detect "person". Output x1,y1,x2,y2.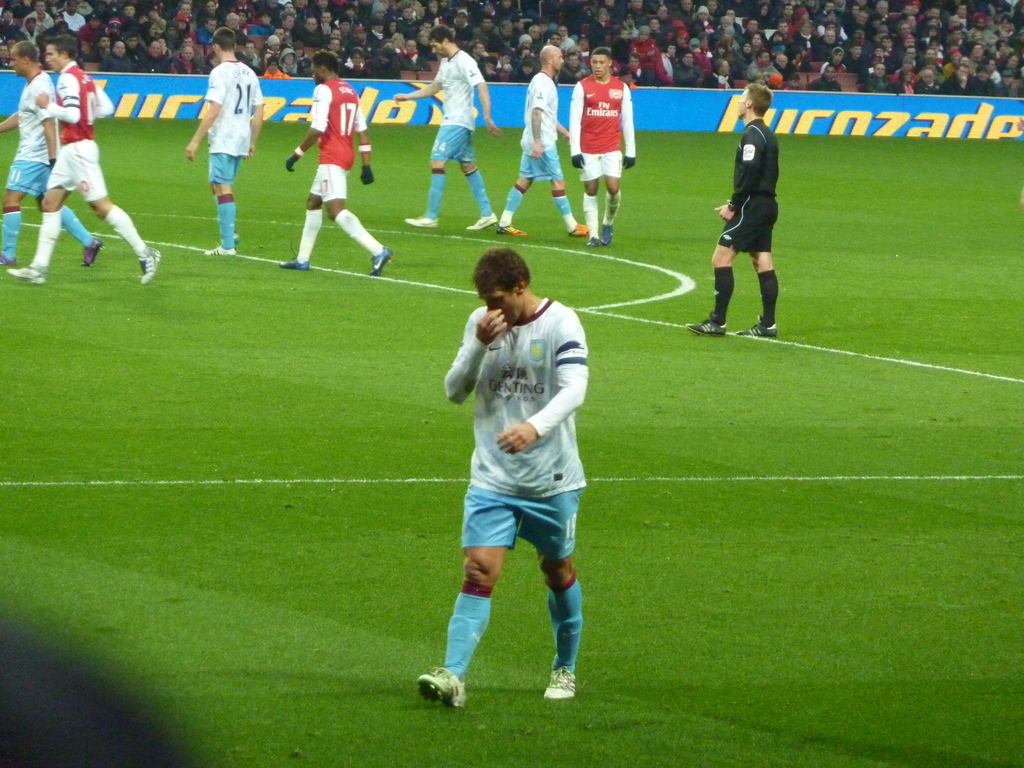
180,38,259,287.
